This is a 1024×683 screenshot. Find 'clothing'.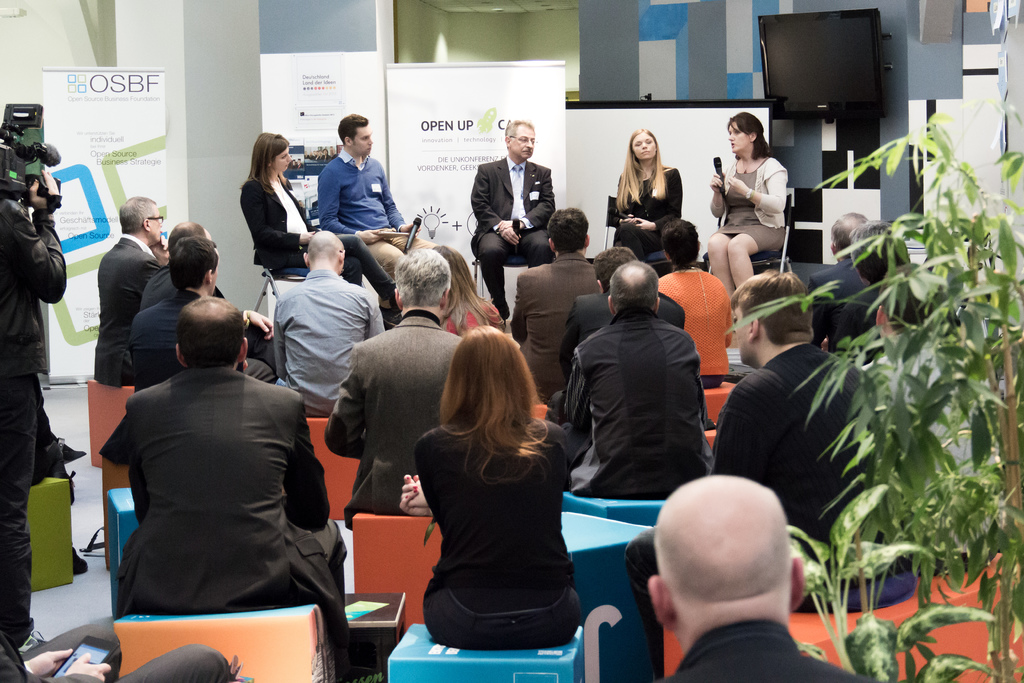
Bounding box: (left=31, top=394, right=92, bottom=531).
